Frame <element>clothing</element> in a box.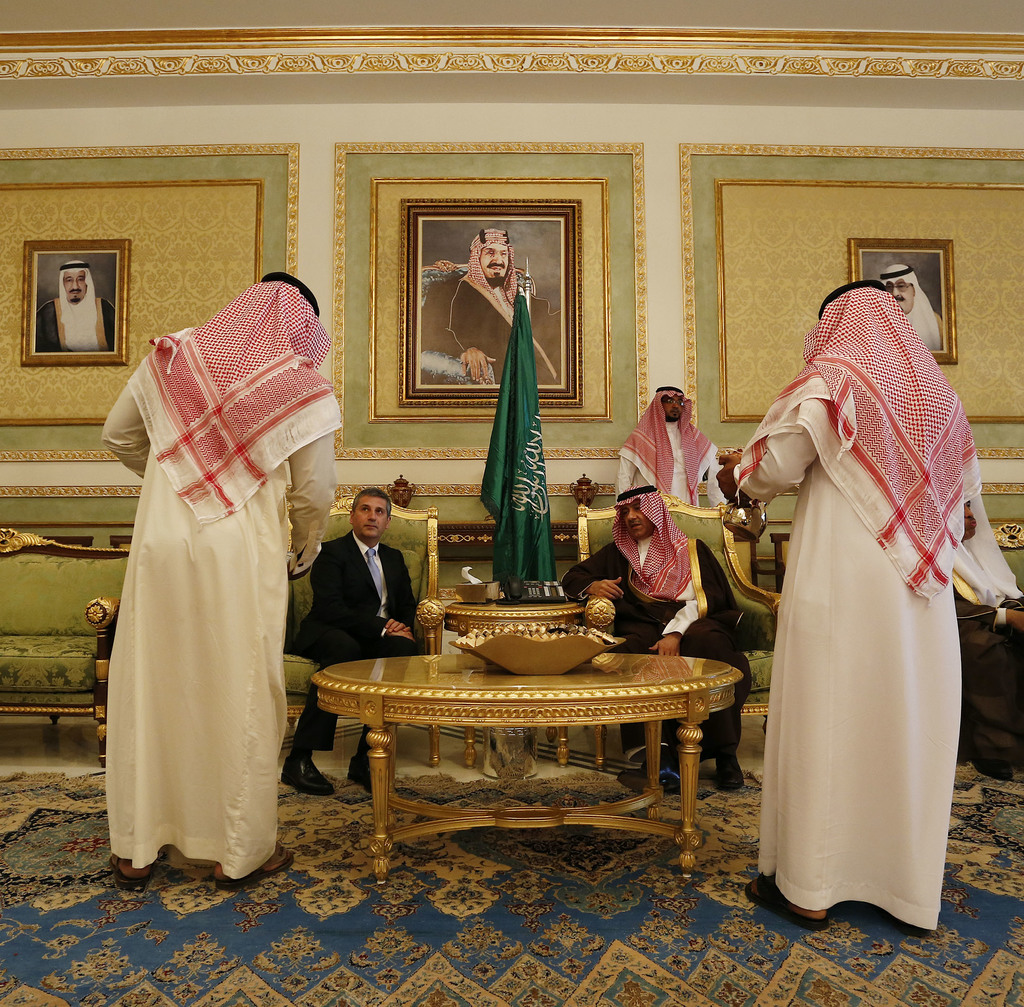
97 280 333 863.
